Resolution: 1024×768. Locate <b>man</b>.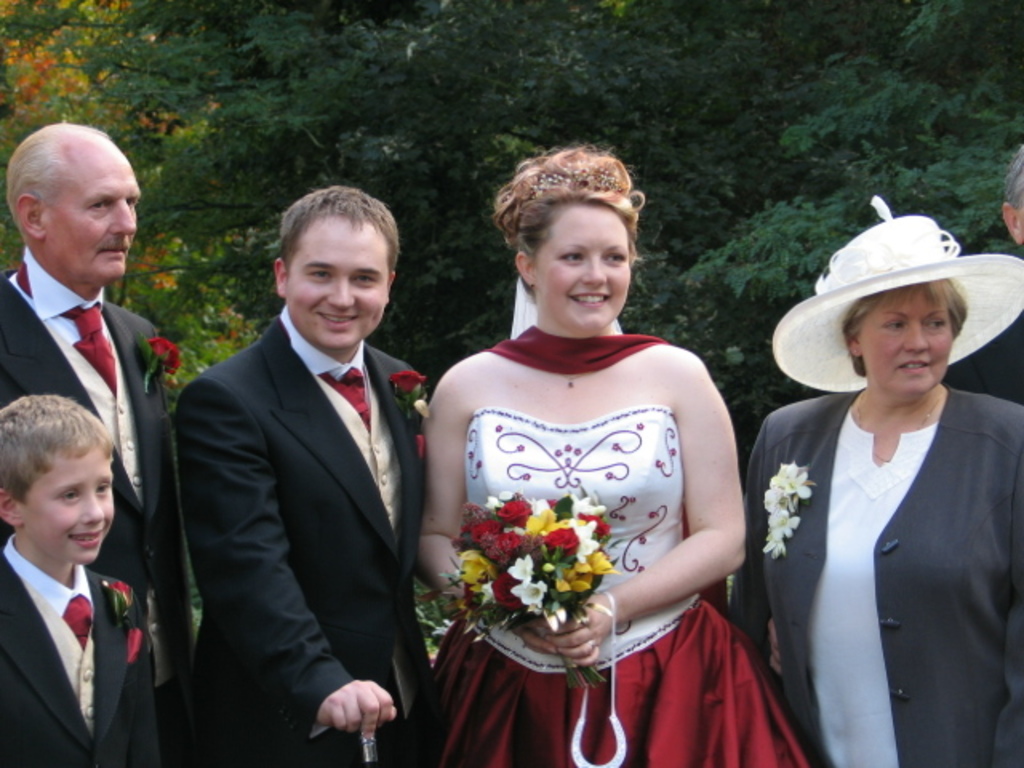
pyautogui.locateOnScreen(149, 162, 448, 762).
